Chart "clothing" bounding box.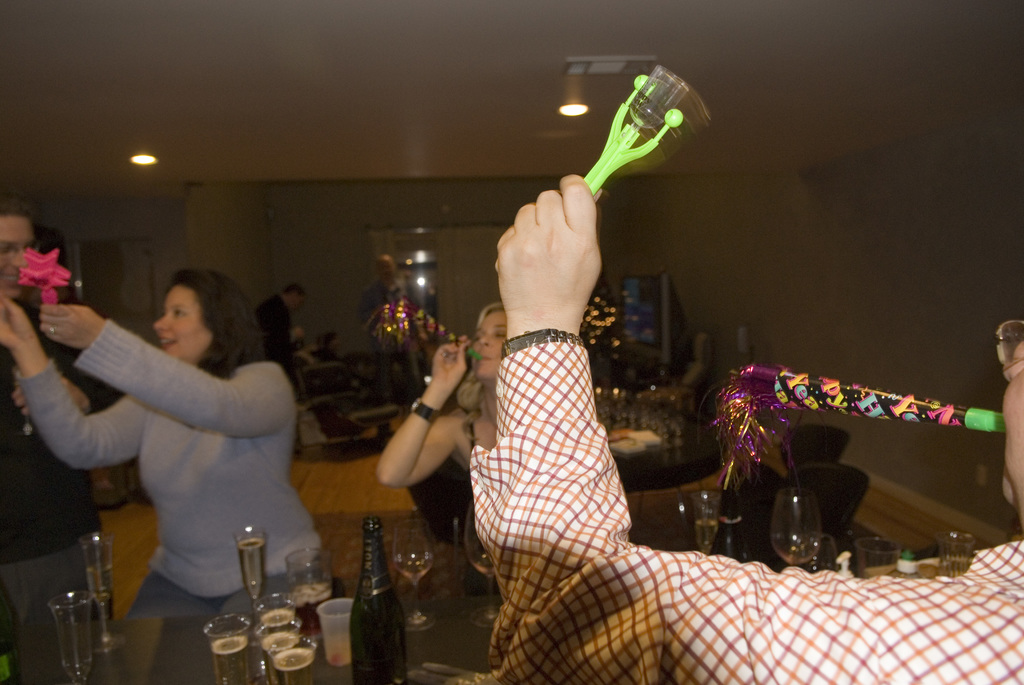
Charted: (13, 316, 322, 622).
